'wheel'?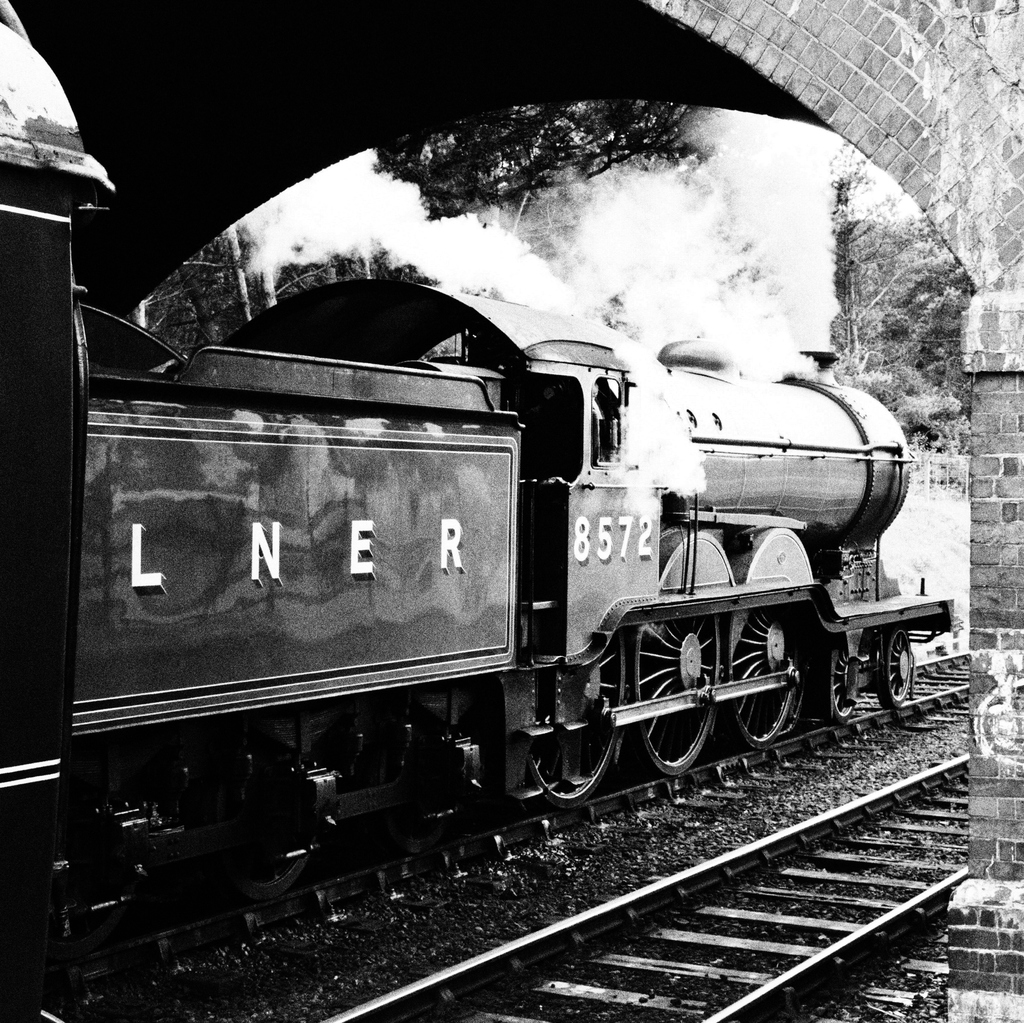
select_region(829, 641, 857, 721)
